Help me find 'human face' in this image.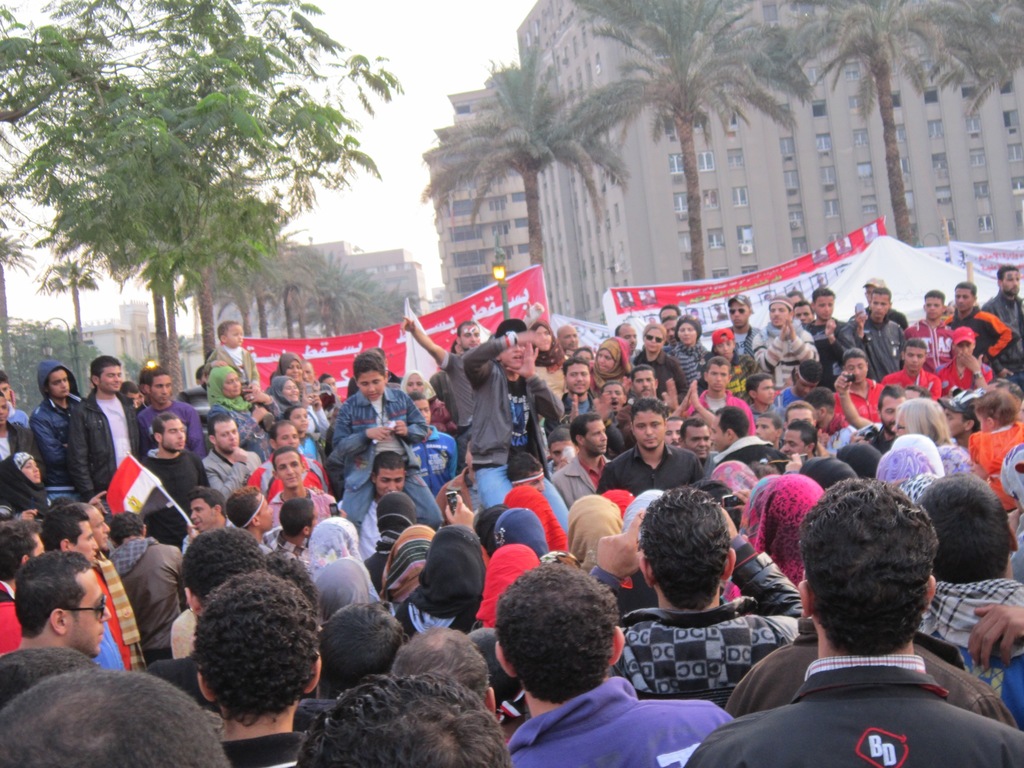
Found it: {"left": 148, "top": 374, "right": 170, "bottom": 403}.
